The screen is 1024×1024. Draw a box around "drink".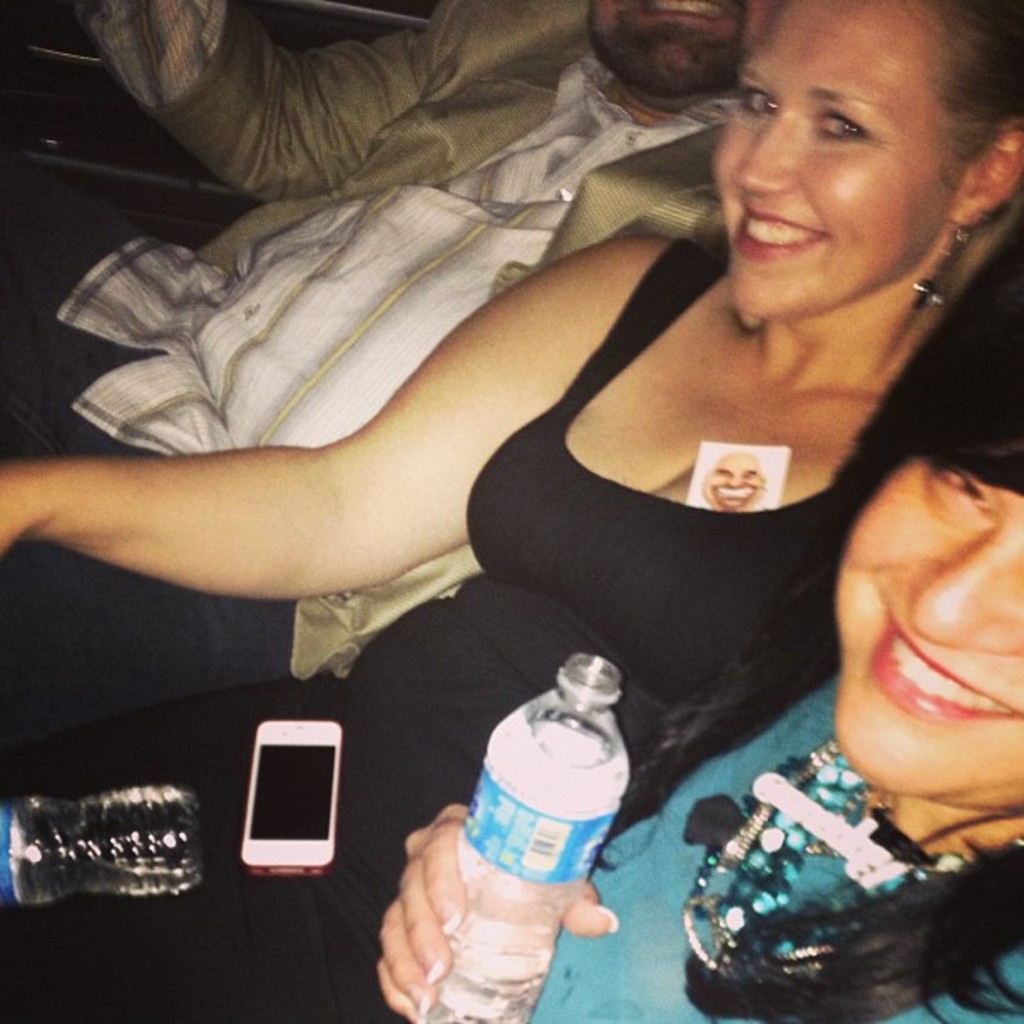
27, 812, 209, 912.
